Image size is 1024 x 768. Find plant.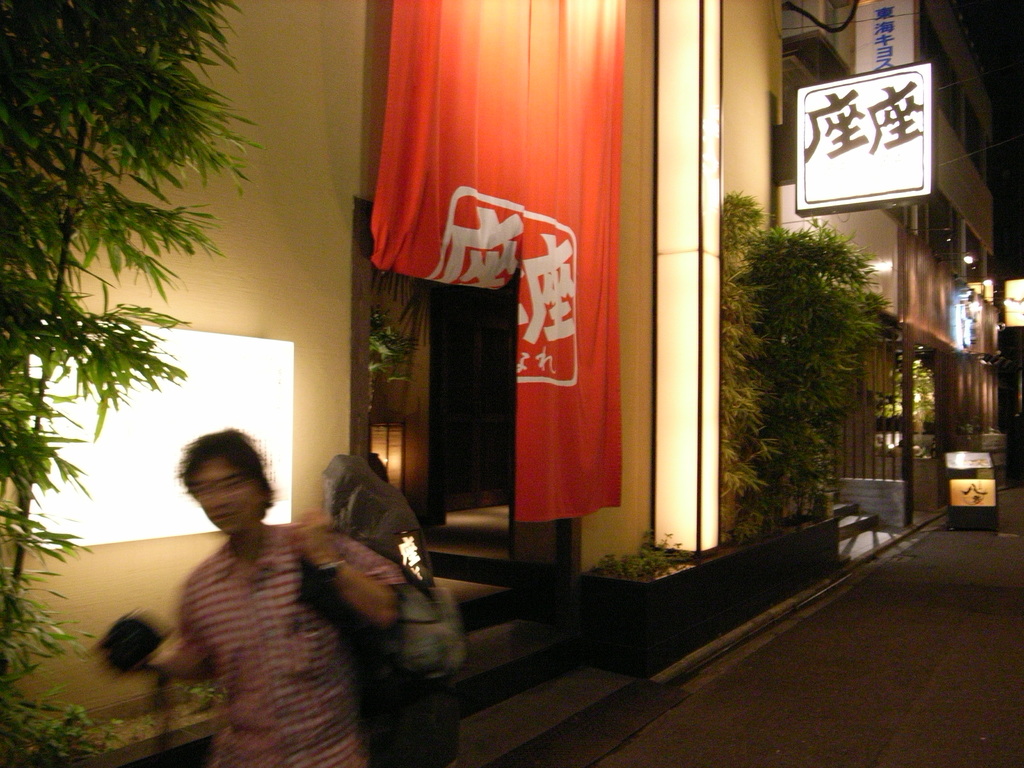
911 353 938 436.
